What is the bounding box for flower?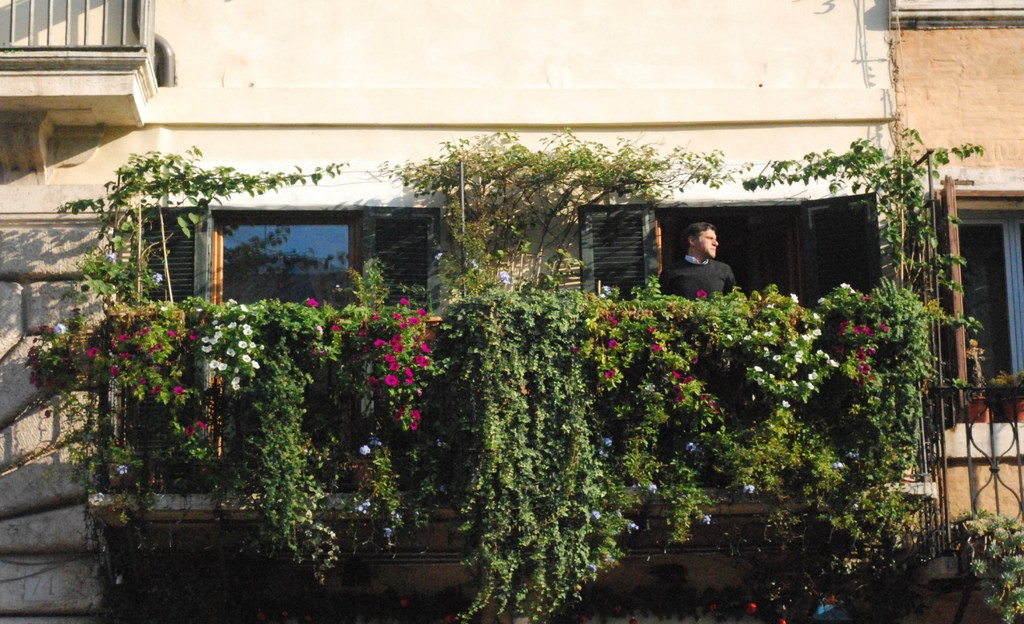
region(604, 370, 613, 383).
